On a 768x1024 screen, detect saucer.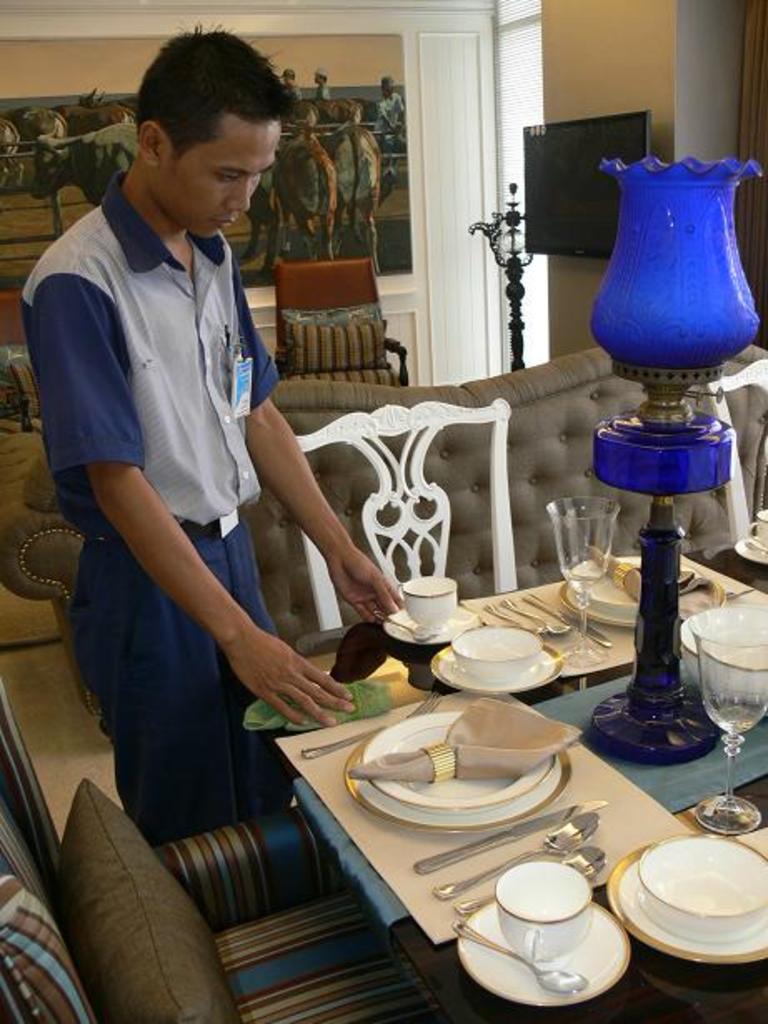
(383, 608, 476, 641).
